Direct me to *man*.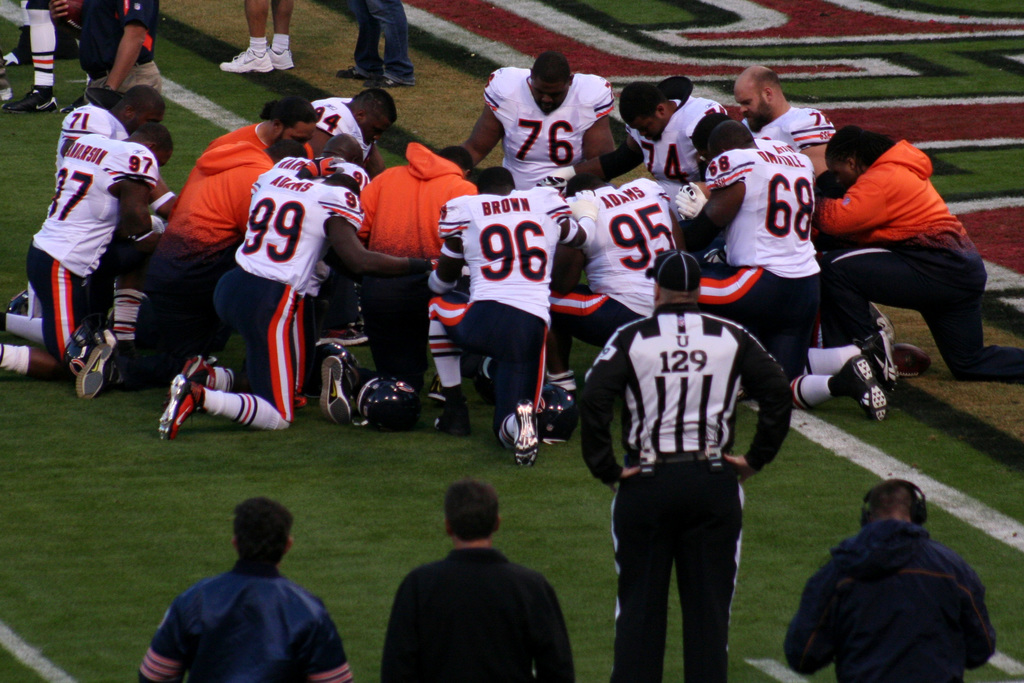
Direction: bbox=(664, 118, 902, 409).
